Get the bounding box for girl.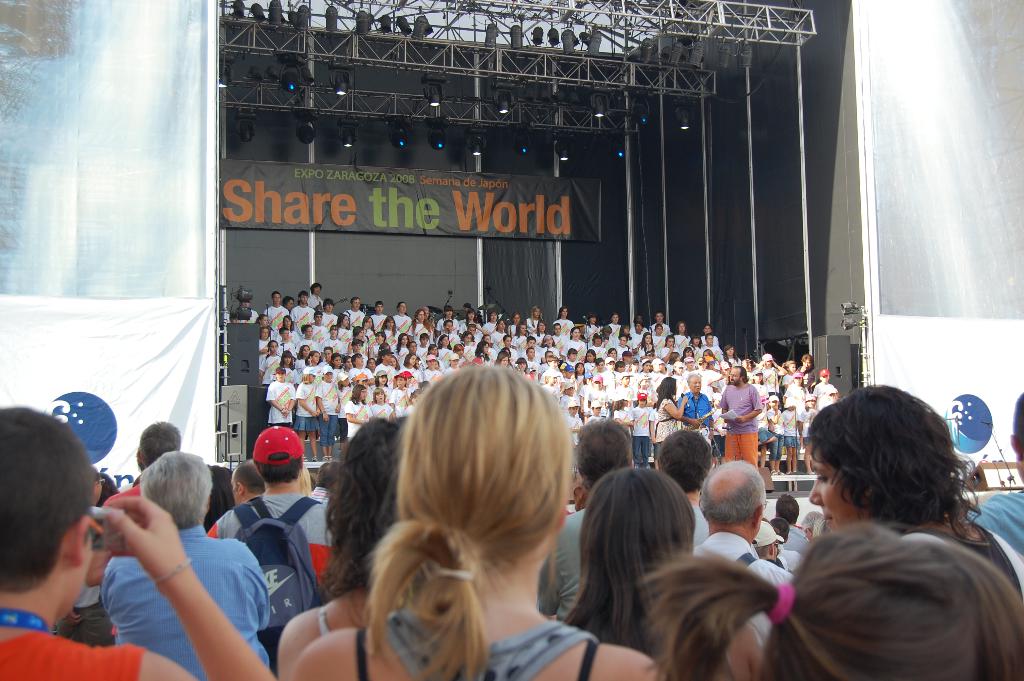
<region>294, 369, 320, 461</region>.
